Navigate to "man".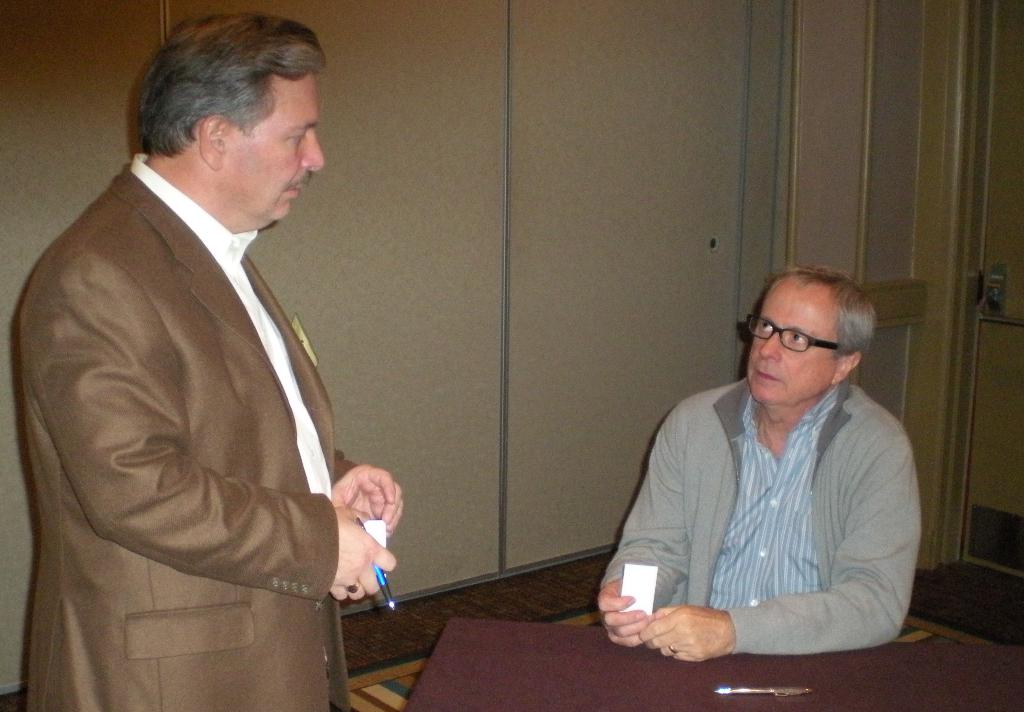
Navigation target: (23, 1, 388, 696).
